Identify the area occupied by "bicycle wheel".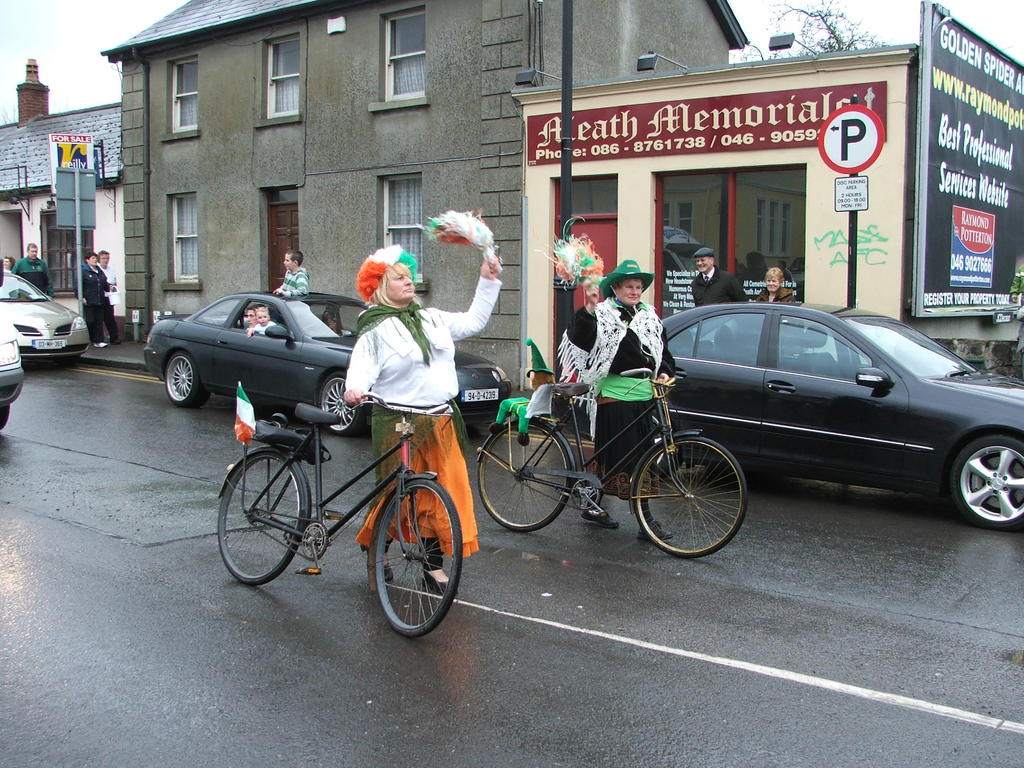
Area: (230, 456, 303, 596).
